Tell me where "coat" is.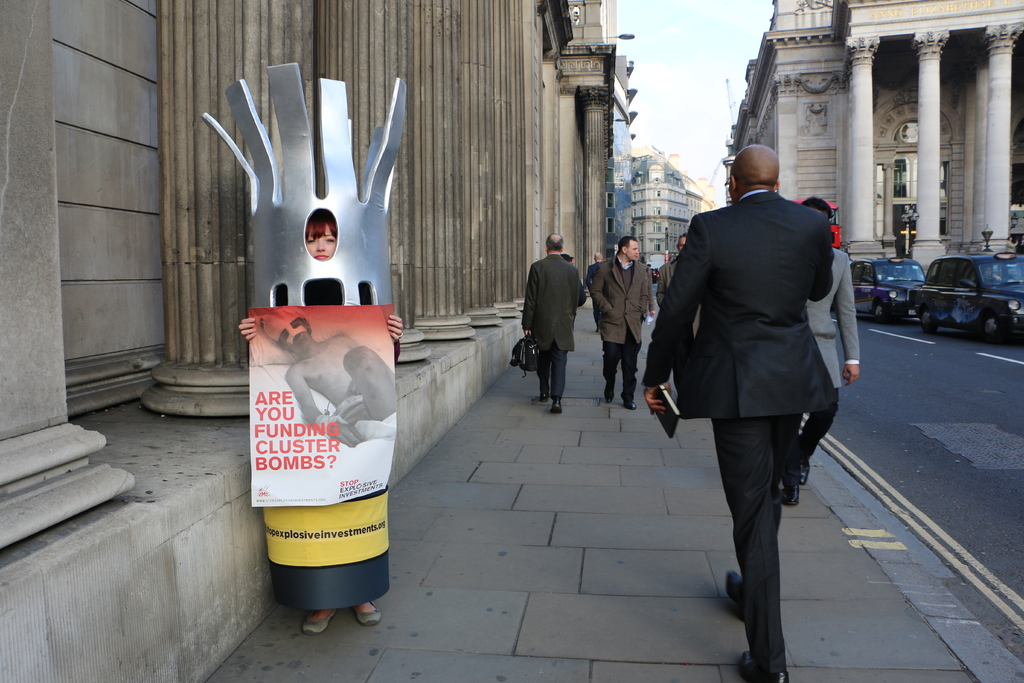
"coat" is at {"x1": 801, "y1": 254, "x2": 860, "y2": 390}.
